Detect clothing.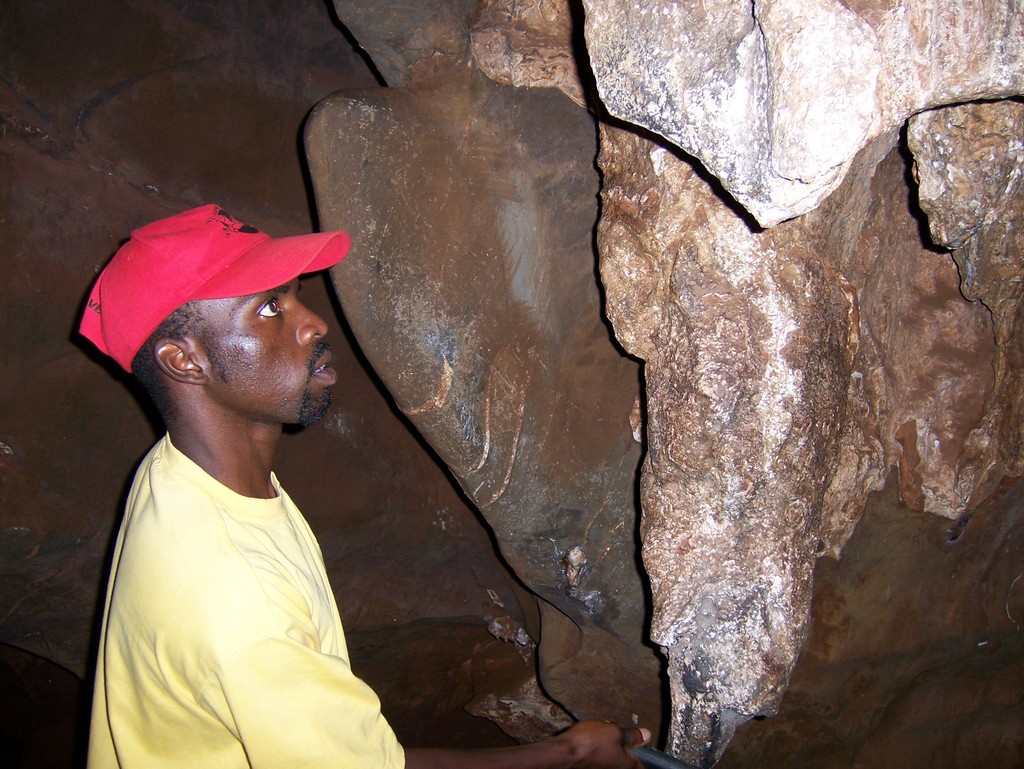
Detected at bbox(83, 431, 408, 768).
